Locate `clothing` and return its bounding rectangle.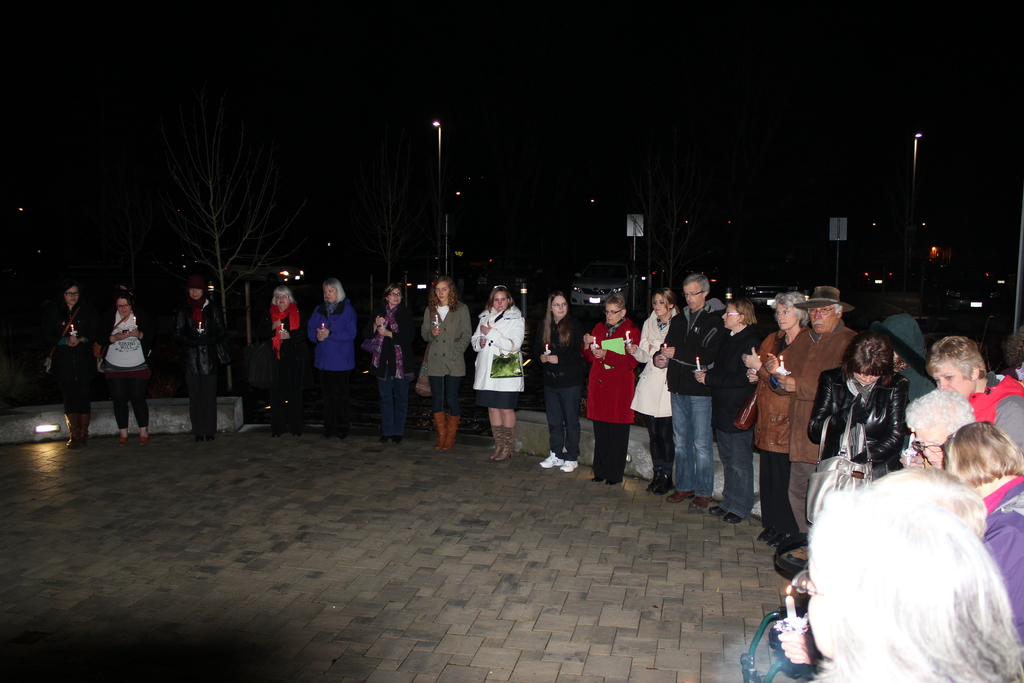
370:300:421:440.
